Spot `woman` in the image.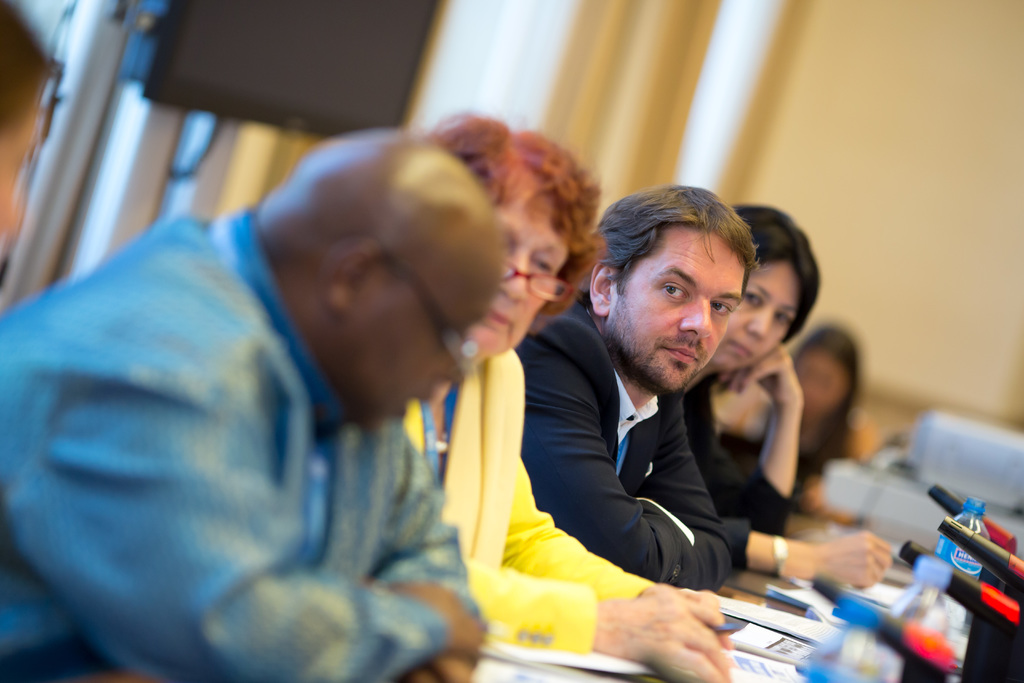
`woman` found at {"left": 410, "top": 113, "right": 735, "bottom": 682}.
